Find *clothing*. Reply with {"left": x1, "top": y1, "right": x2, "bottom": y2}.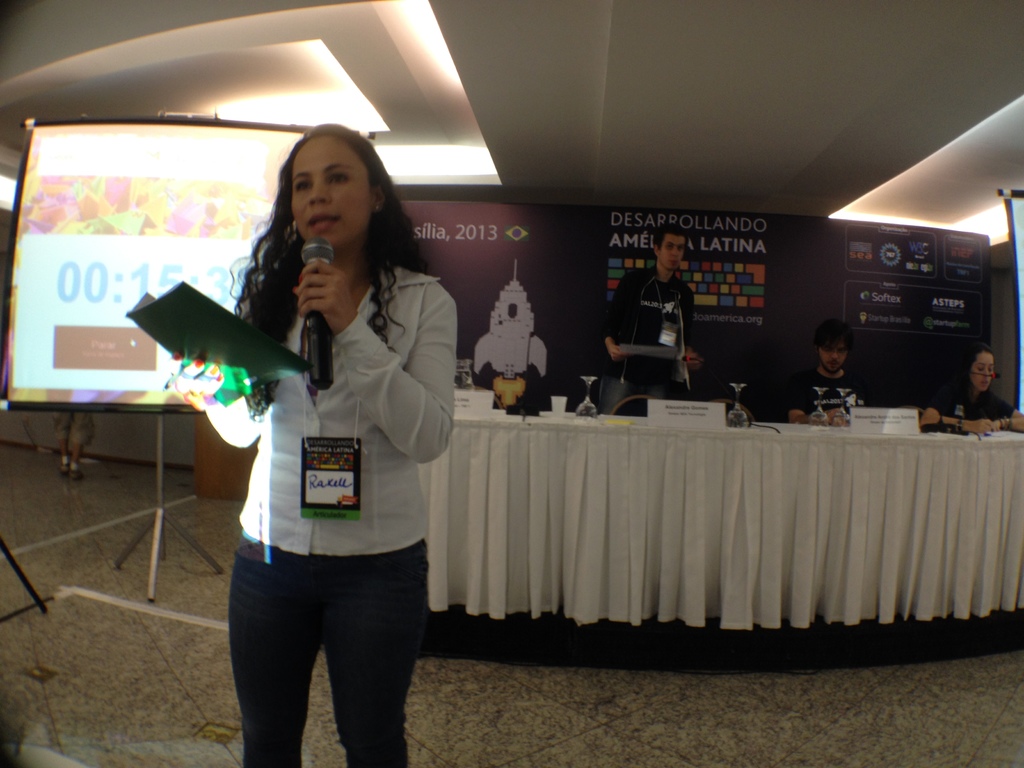
{"left": 602, "top": 264, "right": 696, "bottom": 386}.
